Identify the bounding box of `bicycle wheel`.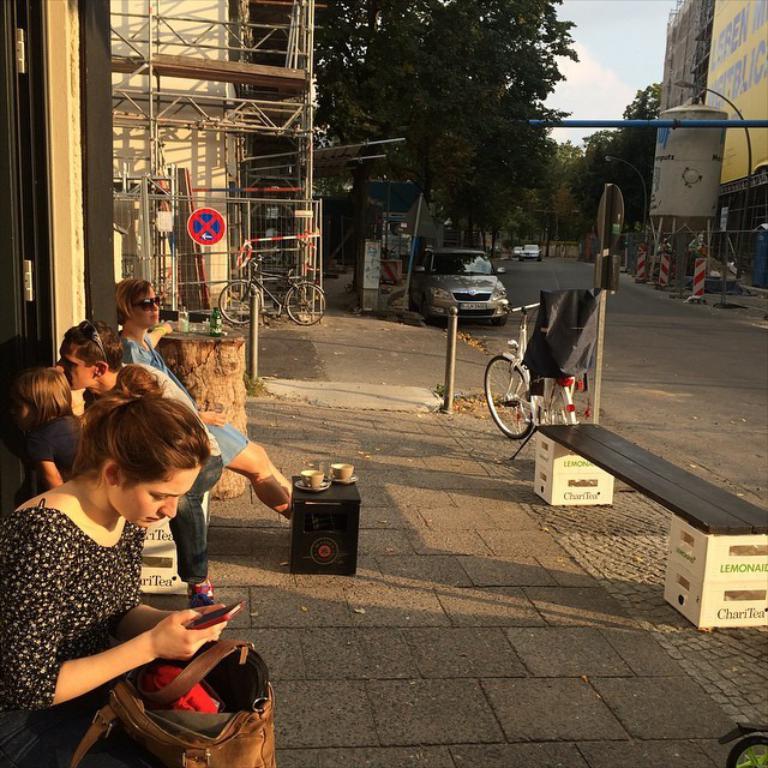
<region>497, 354, 546, 445</region>.
